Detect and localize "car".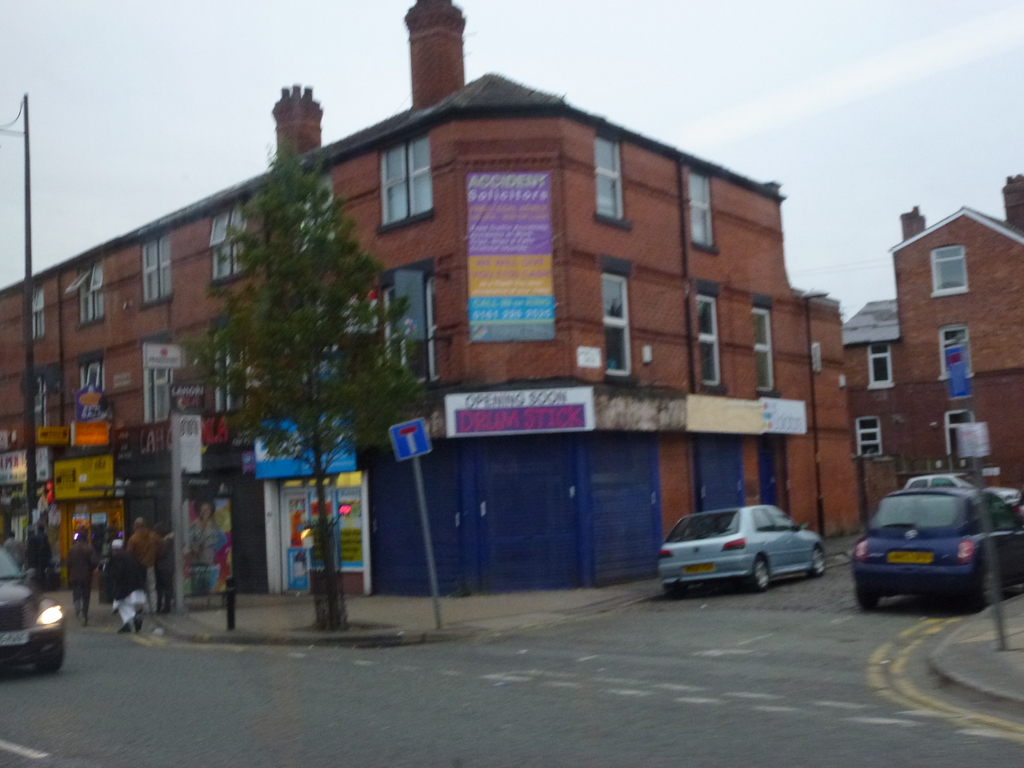
Localized at [903, 470, 1023, 508].
